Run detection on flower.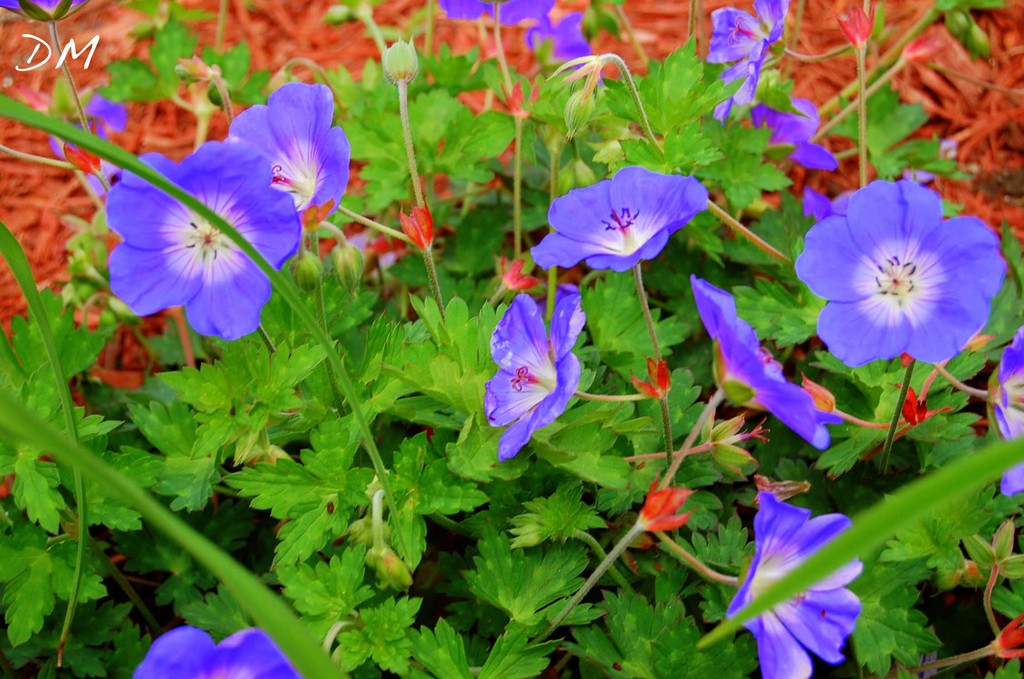
Result: [56,92,127,206].
